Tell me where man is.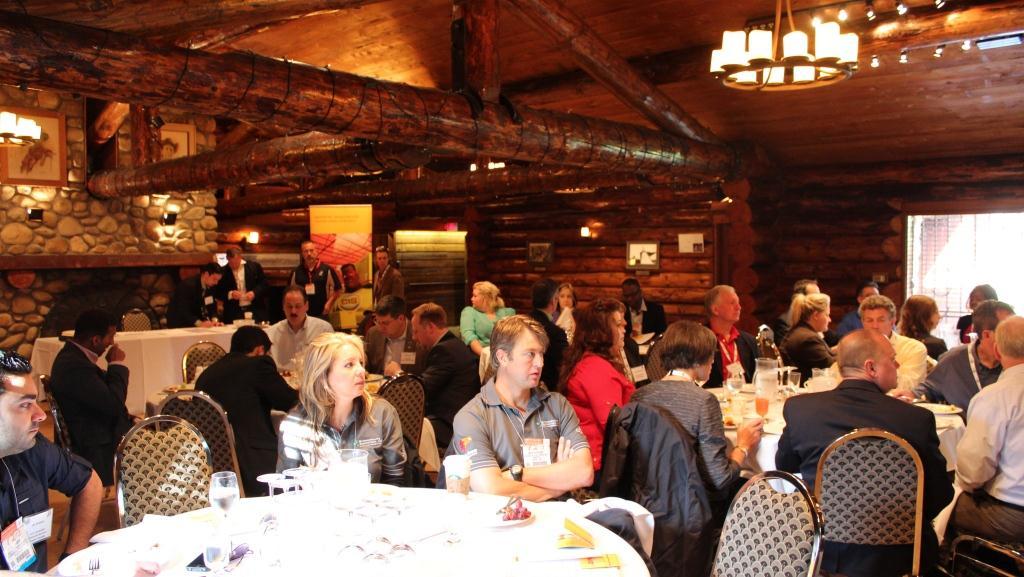
man is at rect(0, 348, 103, 576).
